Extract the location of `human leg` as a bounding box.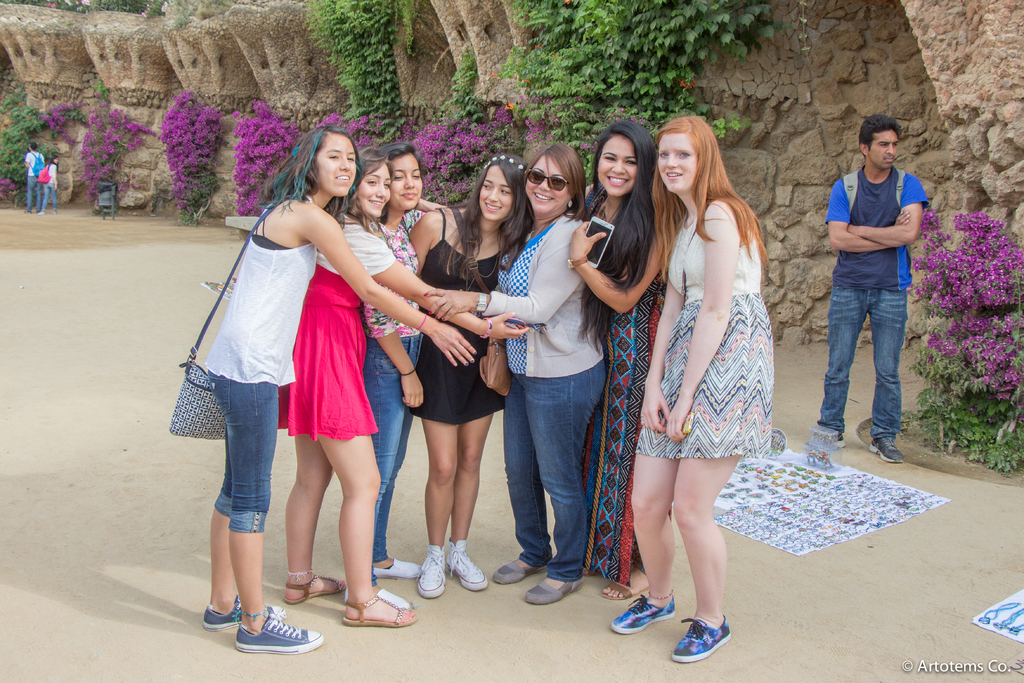
(x1=369, y1=419, x2=425, y2=577).
